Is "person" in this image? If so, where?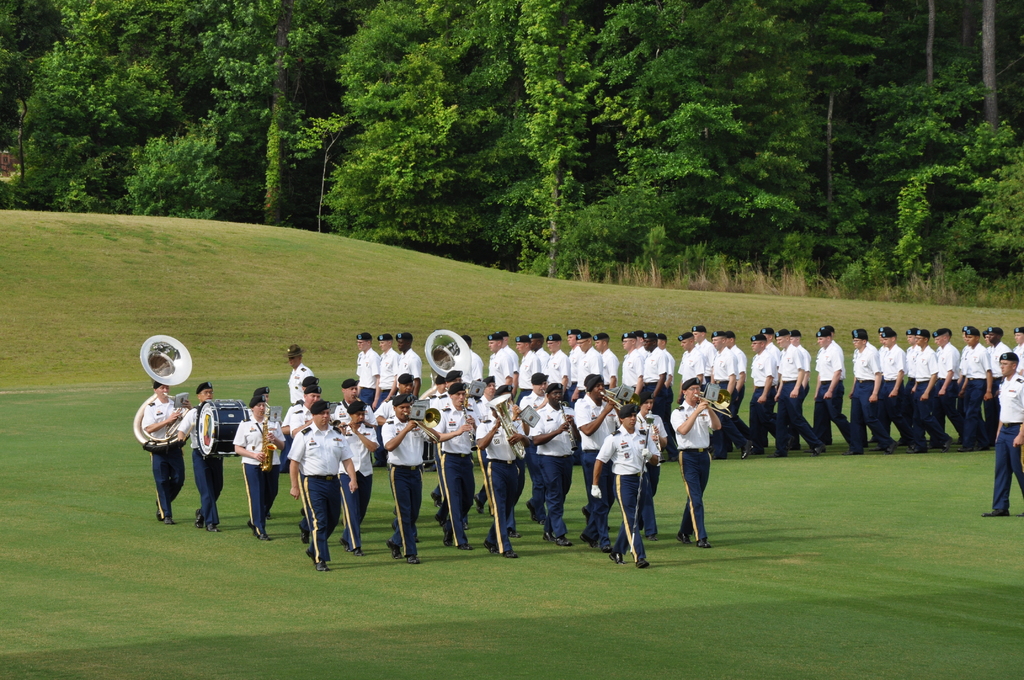
Yes, at crop(667, 382, 733, 555).
